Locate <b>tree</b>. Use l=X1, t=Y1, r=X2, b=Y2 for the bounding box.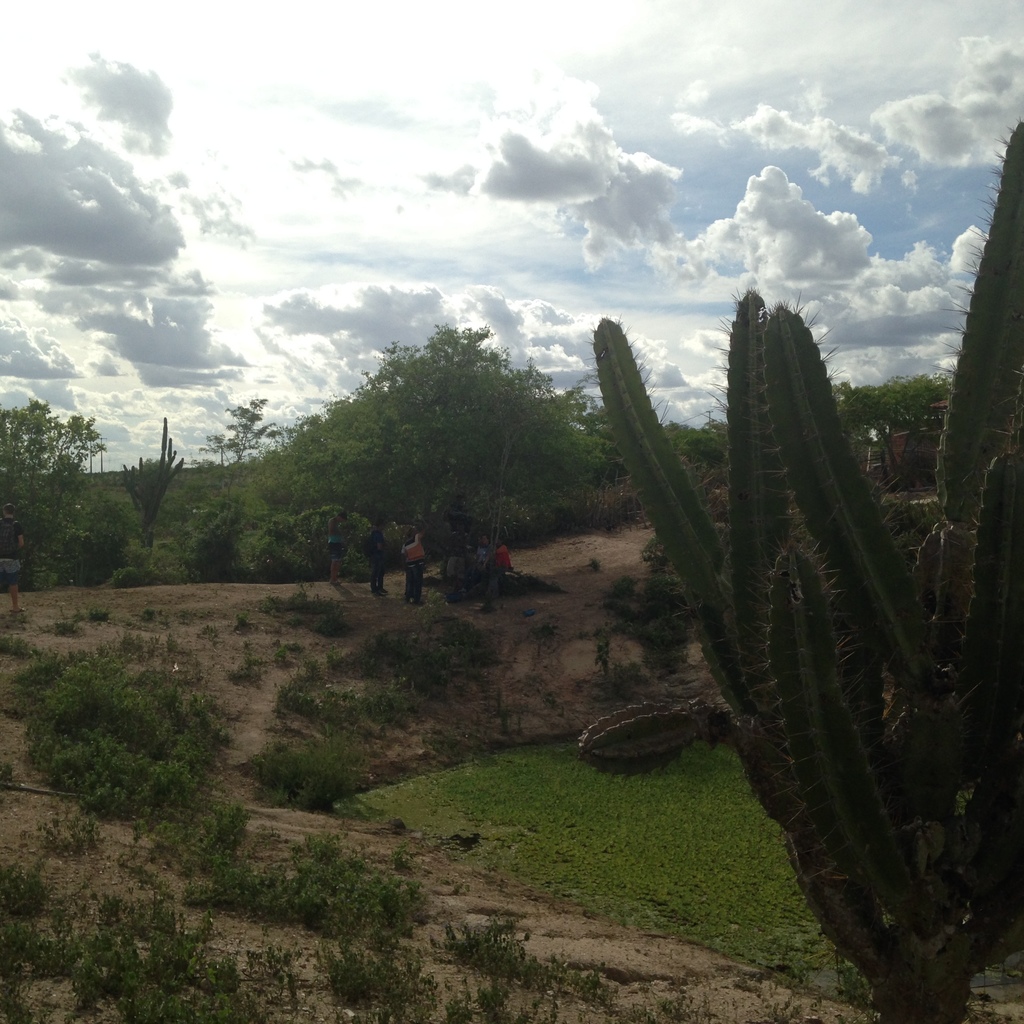
l=286, t=300, r=595, b=569.
